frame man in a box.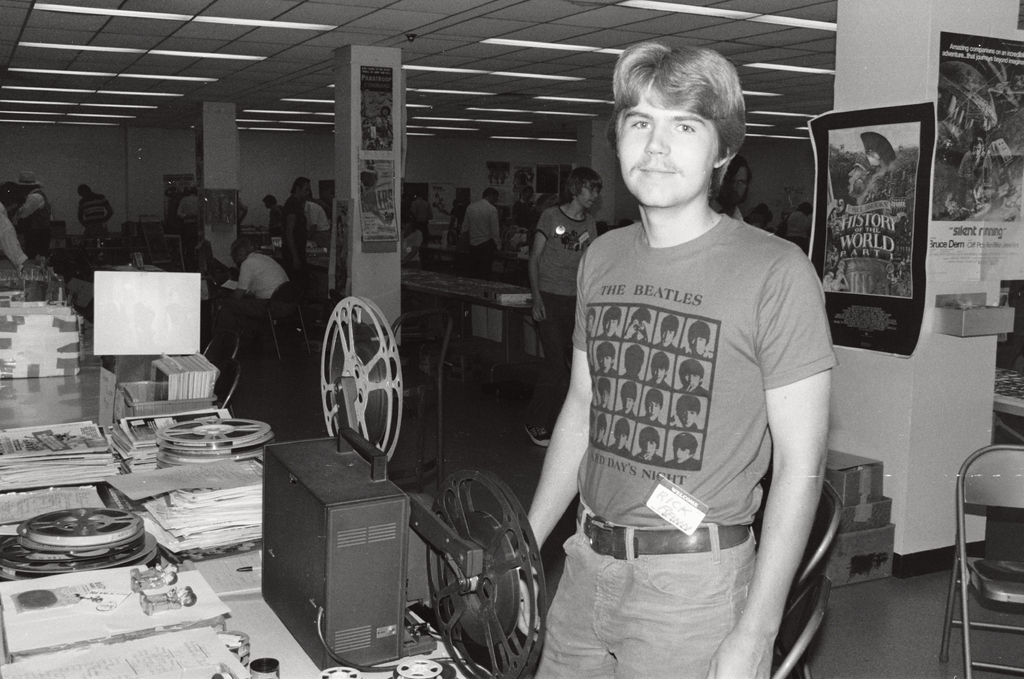
[236, 201, 248, 240].
